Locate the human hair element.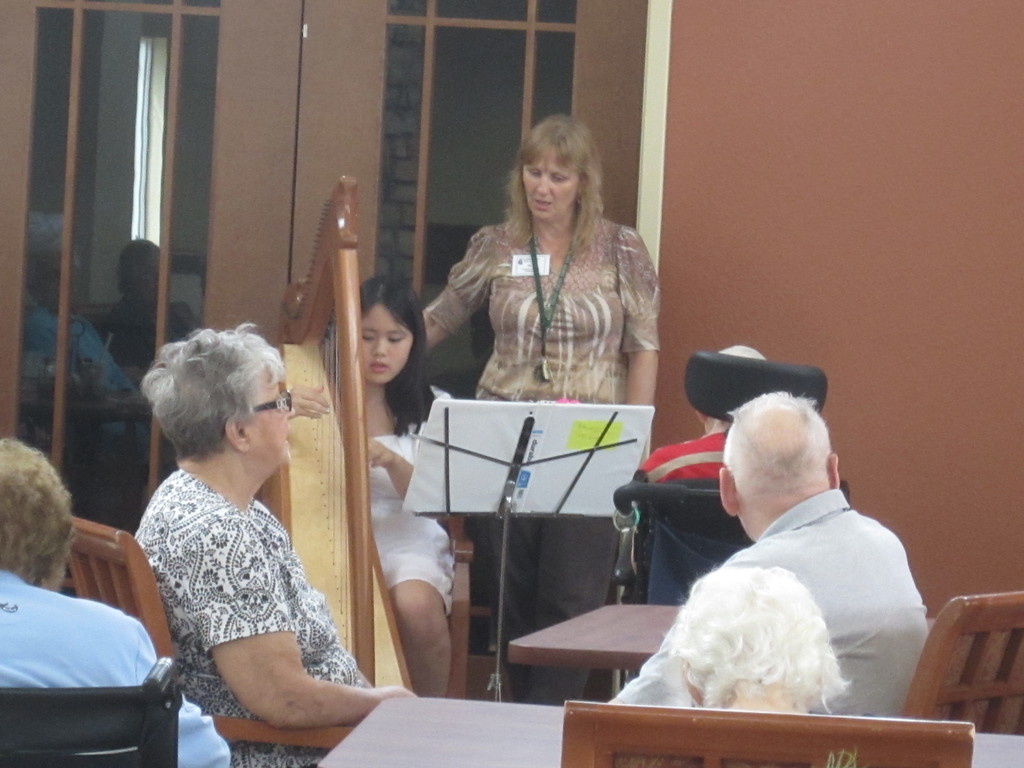
Element bbox: (left=0, top=436, right=80, bottom=590).
